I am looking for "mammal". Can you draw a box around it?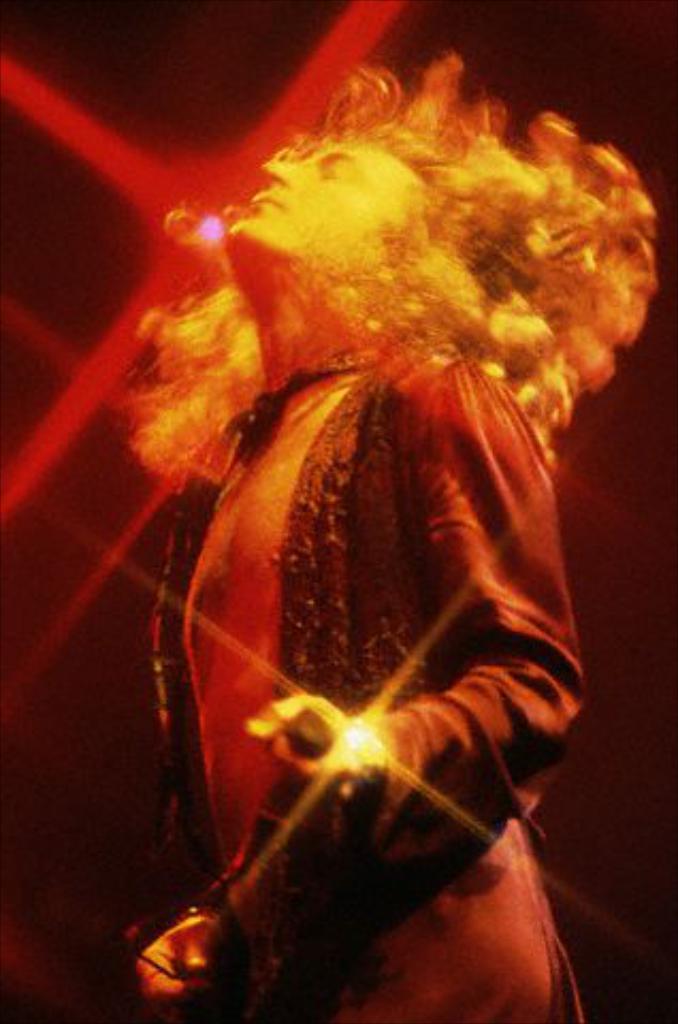
Sure, the bounding box is 115, 58, 665, 1022.
